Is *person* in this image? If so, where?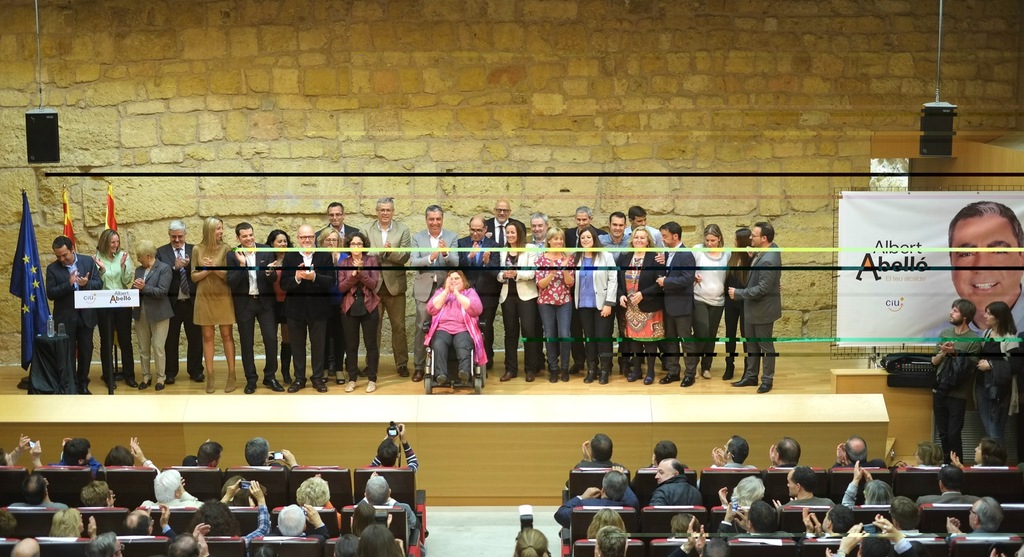
Yes, at bbox=[292, 217, 330, 389].
